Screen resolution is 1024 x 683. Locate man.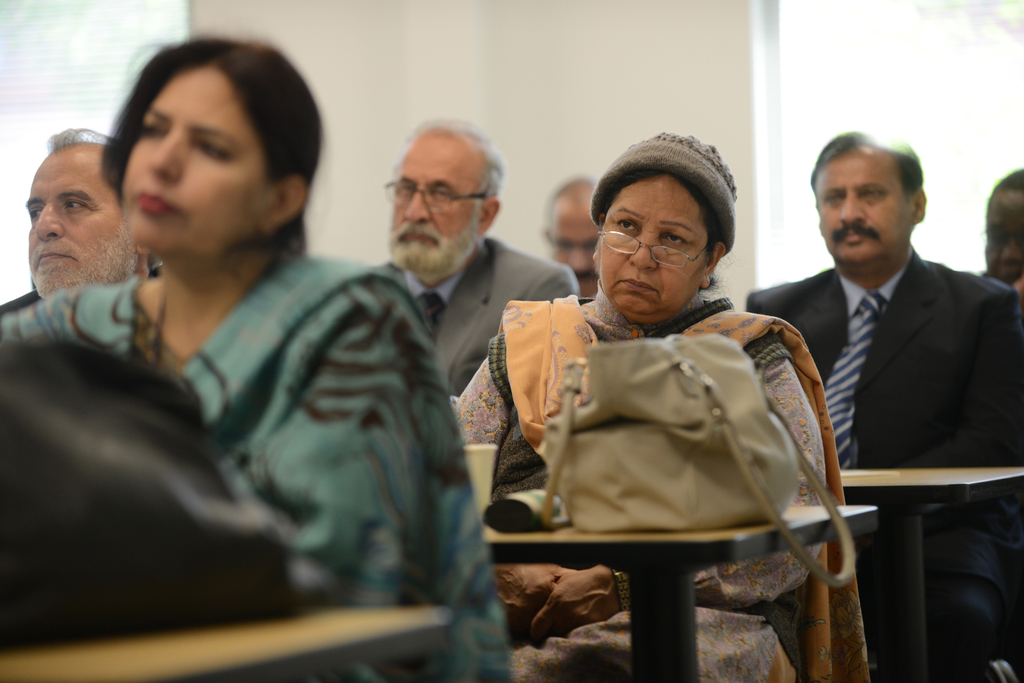
bbox(0, 127, 170, 317).
